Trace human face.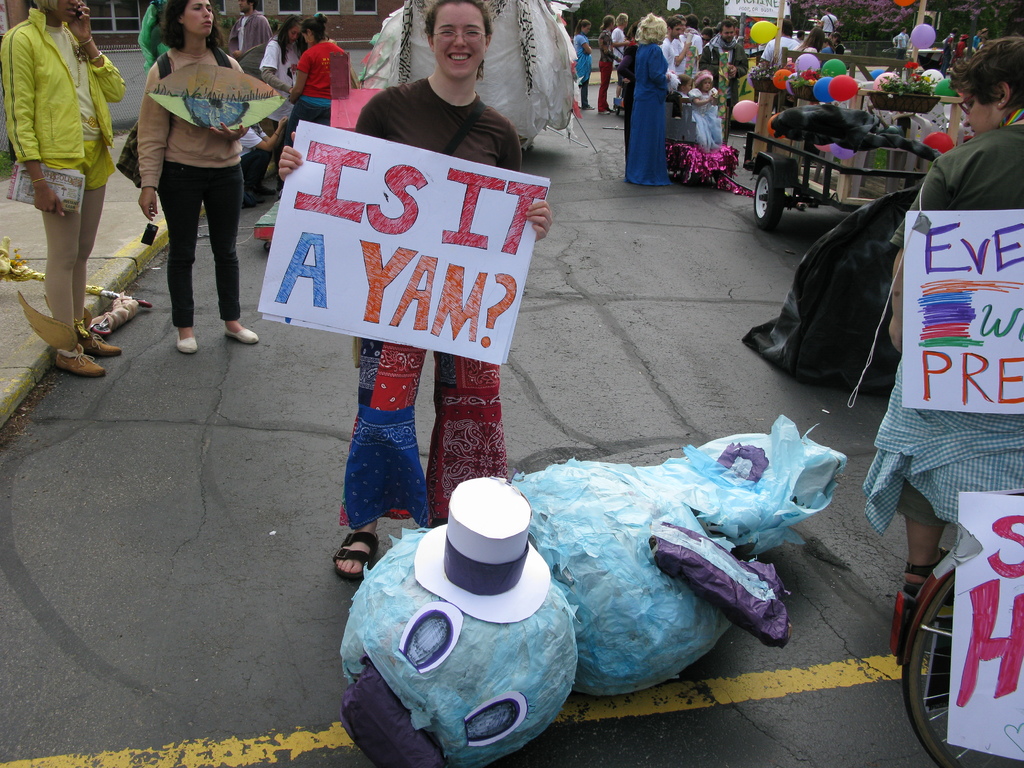
Traced to box(721, 25, 737, 42).
